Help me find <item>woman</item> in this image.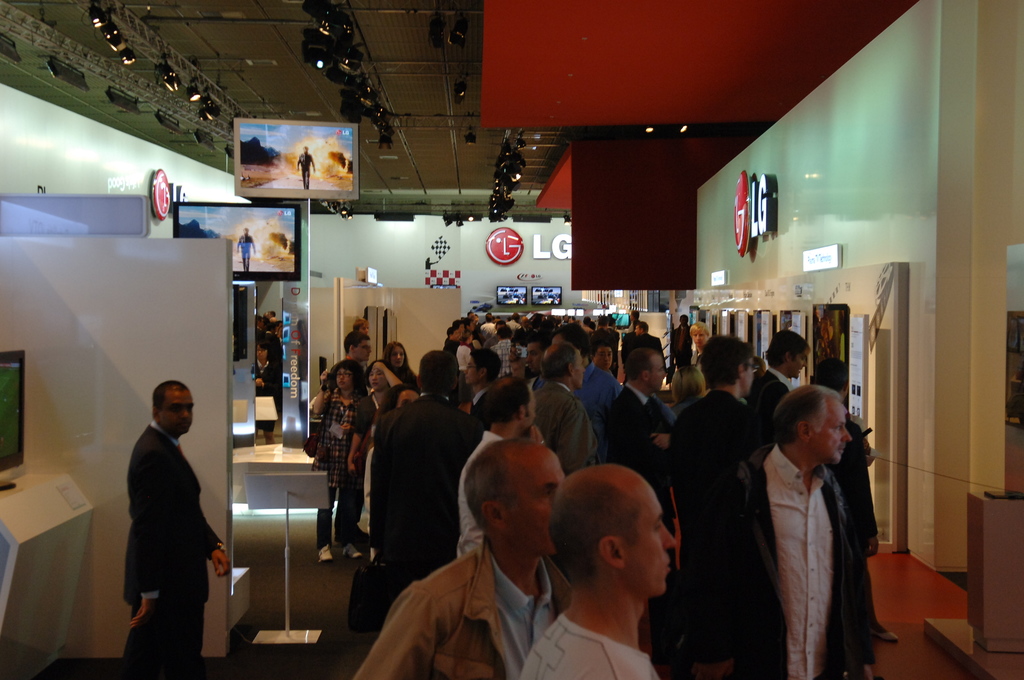
Found it: x1=381, y1=341, x2=420, y2=393.
